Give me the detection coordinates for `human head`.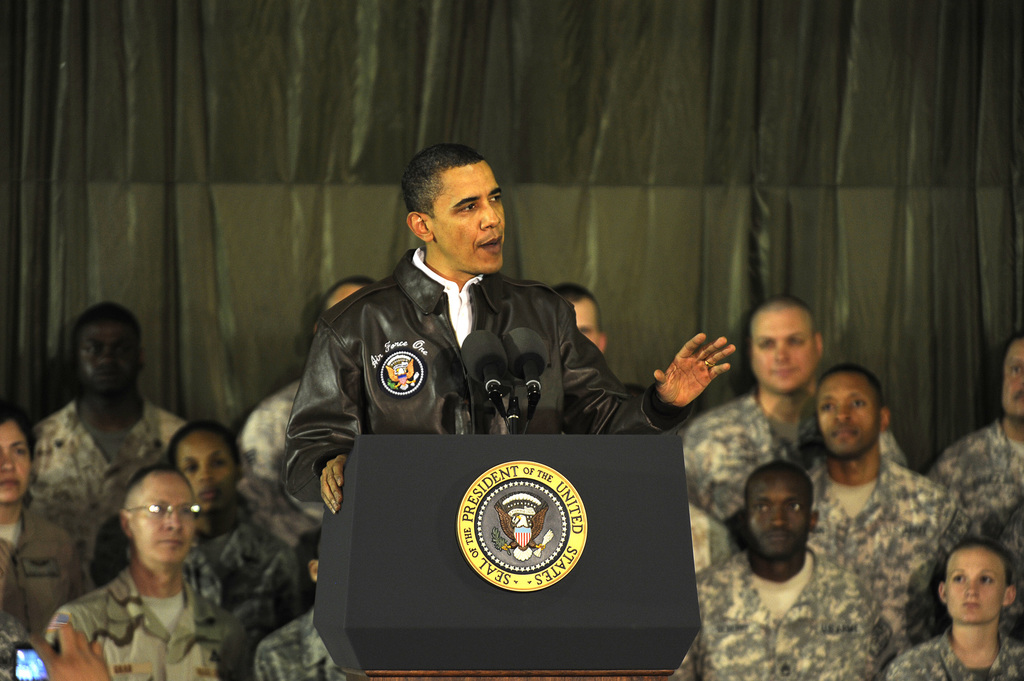
left=814, top=369, right=890, bottom=457.
